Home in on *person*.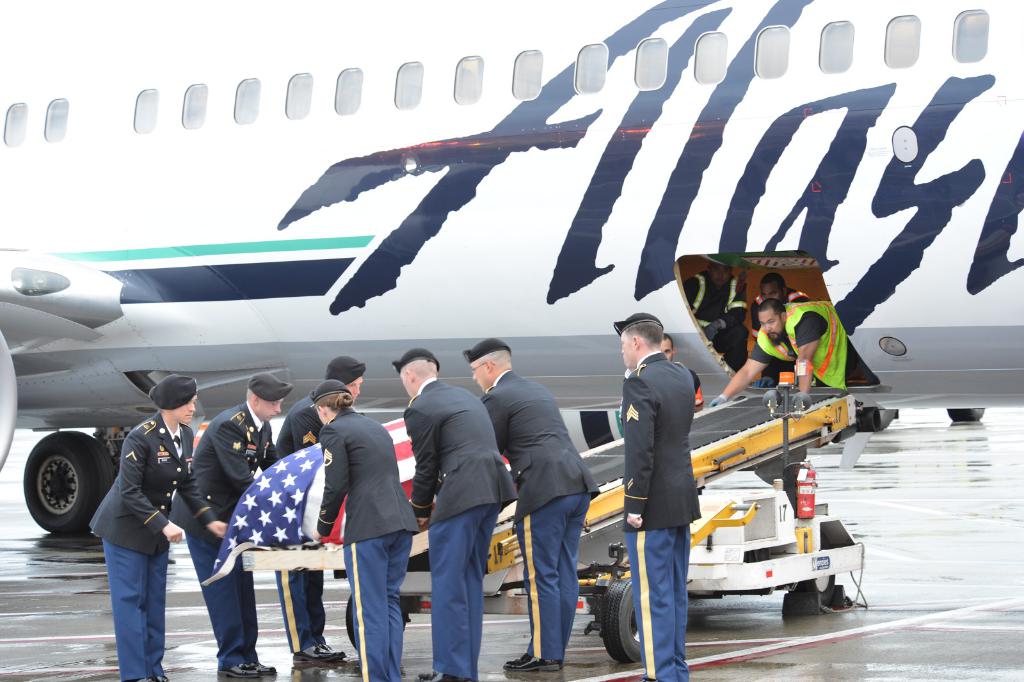
Homed in at 661:333:703:405.
